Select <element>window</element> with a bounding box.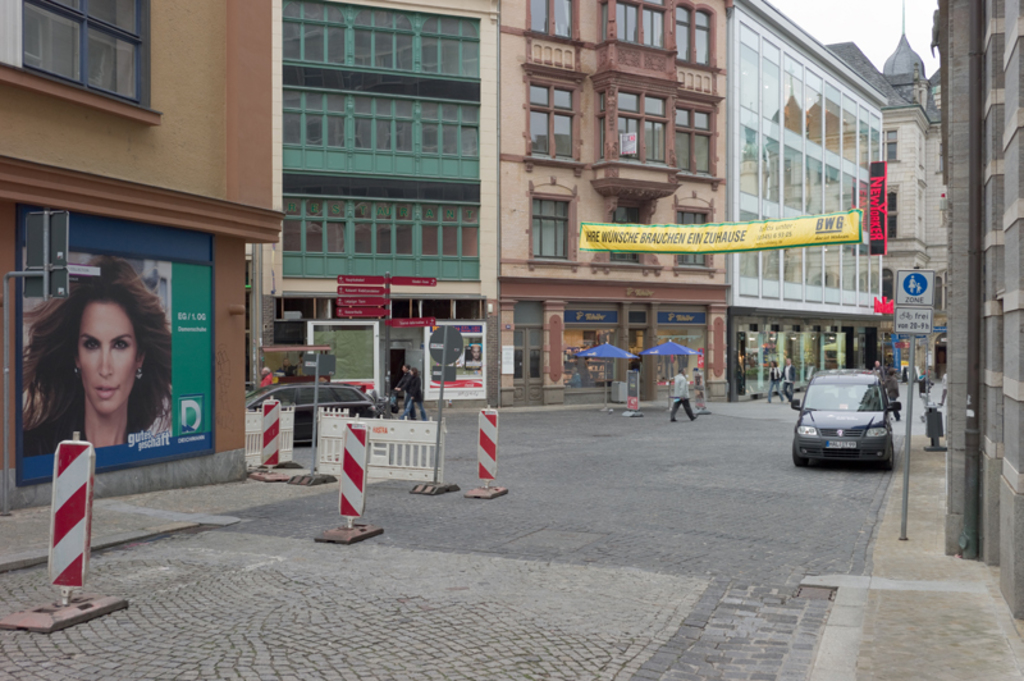
[595, 81, 672, 169].
